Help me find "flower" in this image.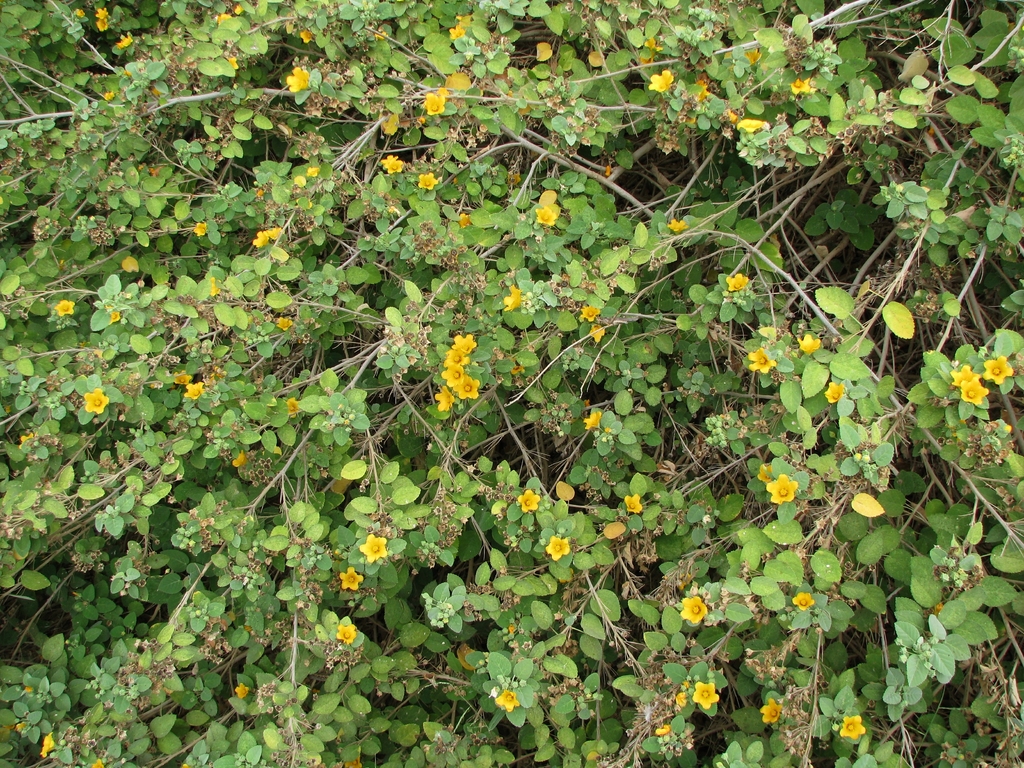
Found it: bbox=(439, 367, 465, 388).
